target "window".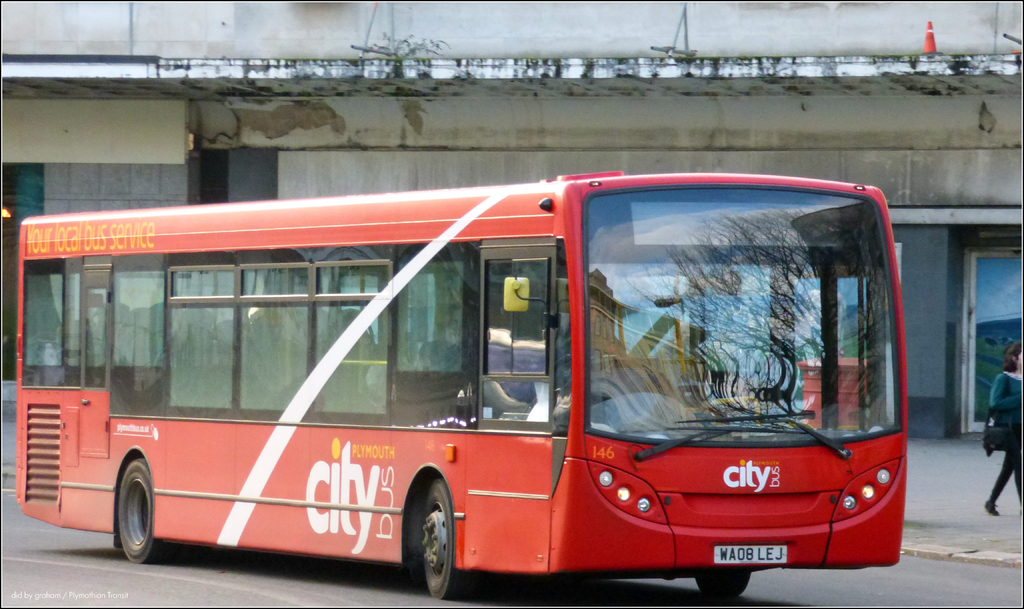
Target region: detection(164, 299, 236, 411).
